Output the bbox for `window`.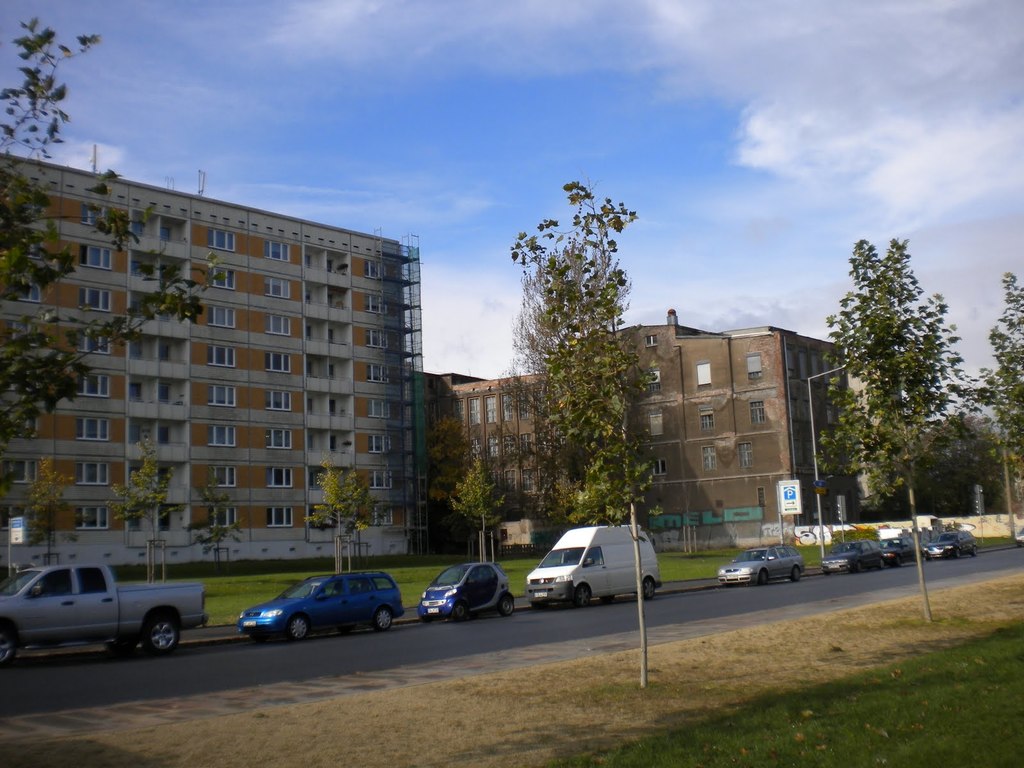
(5,410,38,440).
